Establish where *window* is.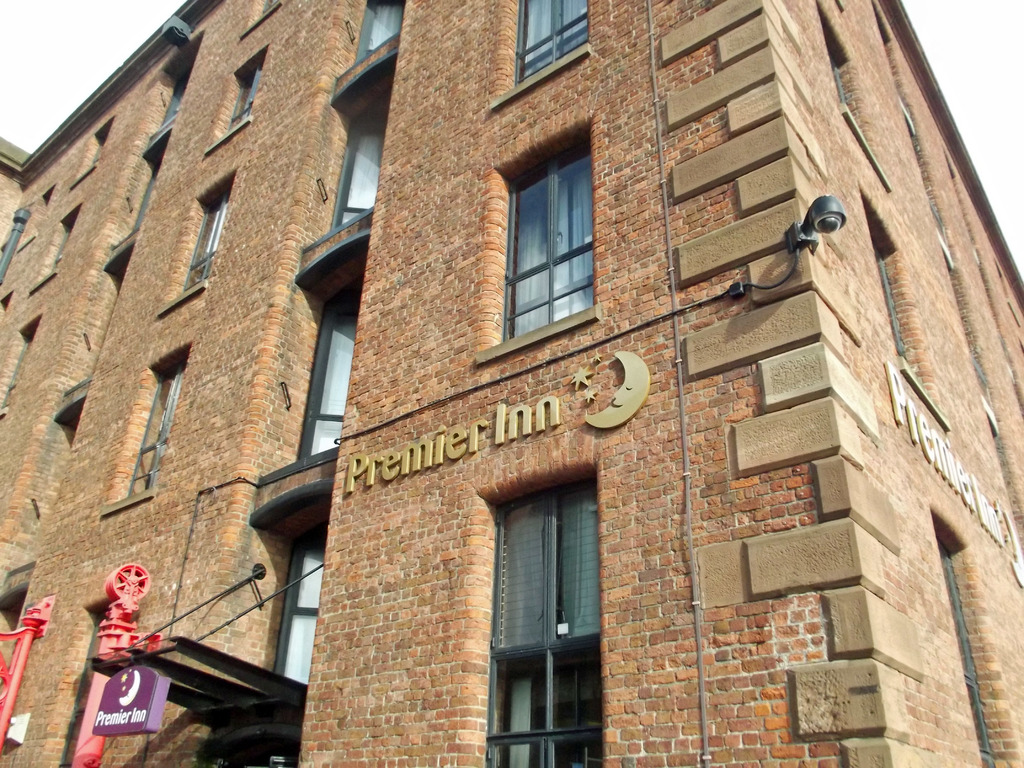
Established at <region>11, 396, 84, 536</region>.
